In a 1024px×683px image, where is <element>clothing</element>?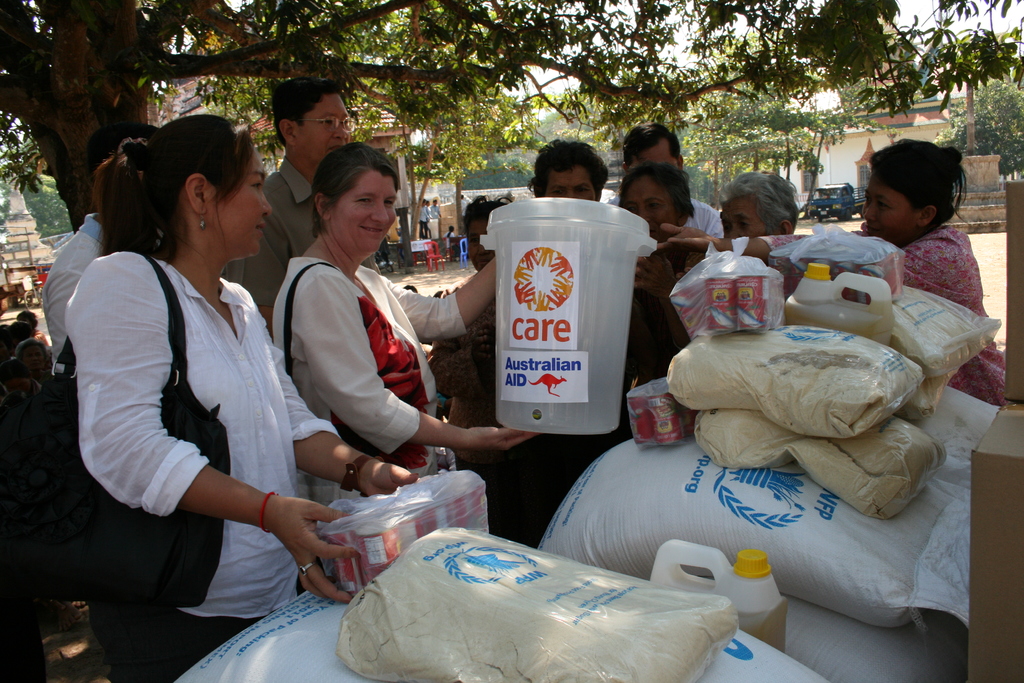
crop(42, 213, 102, 358).
